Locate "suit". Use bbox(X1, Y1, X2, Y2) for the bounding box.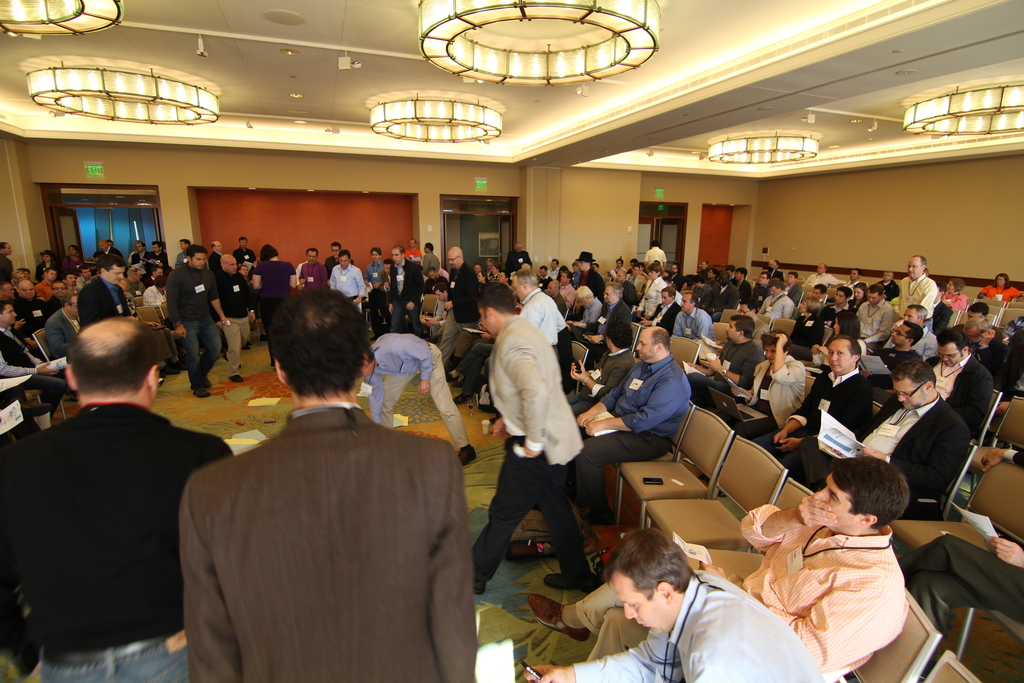
bbox(701, 281, 742, 316).
